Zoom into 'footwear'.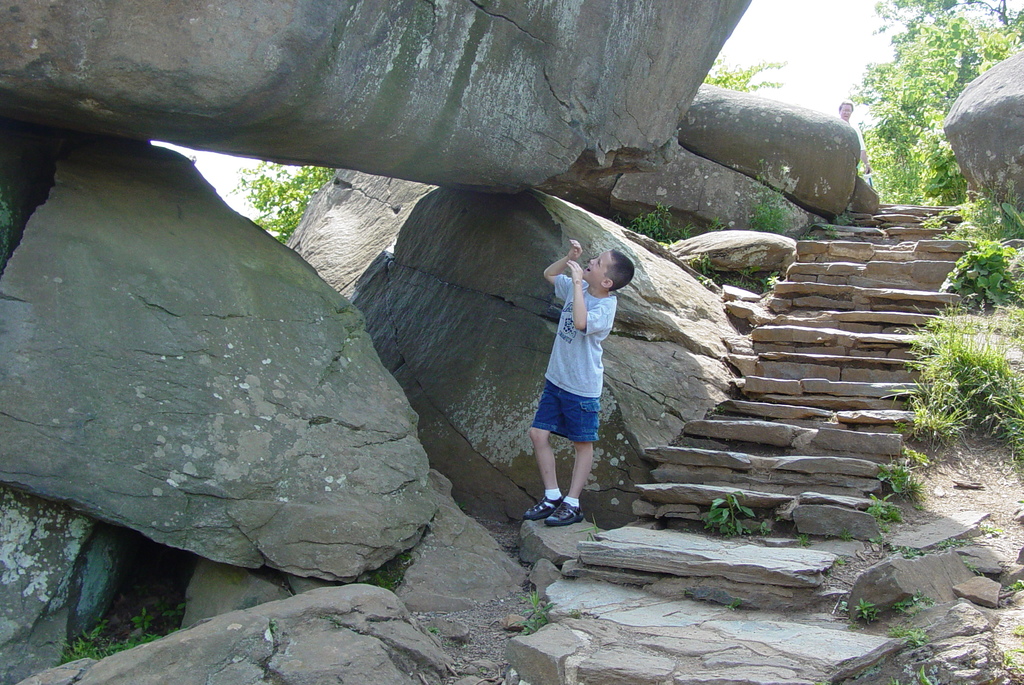
Zoom target: [521, 494, 566, 524].
